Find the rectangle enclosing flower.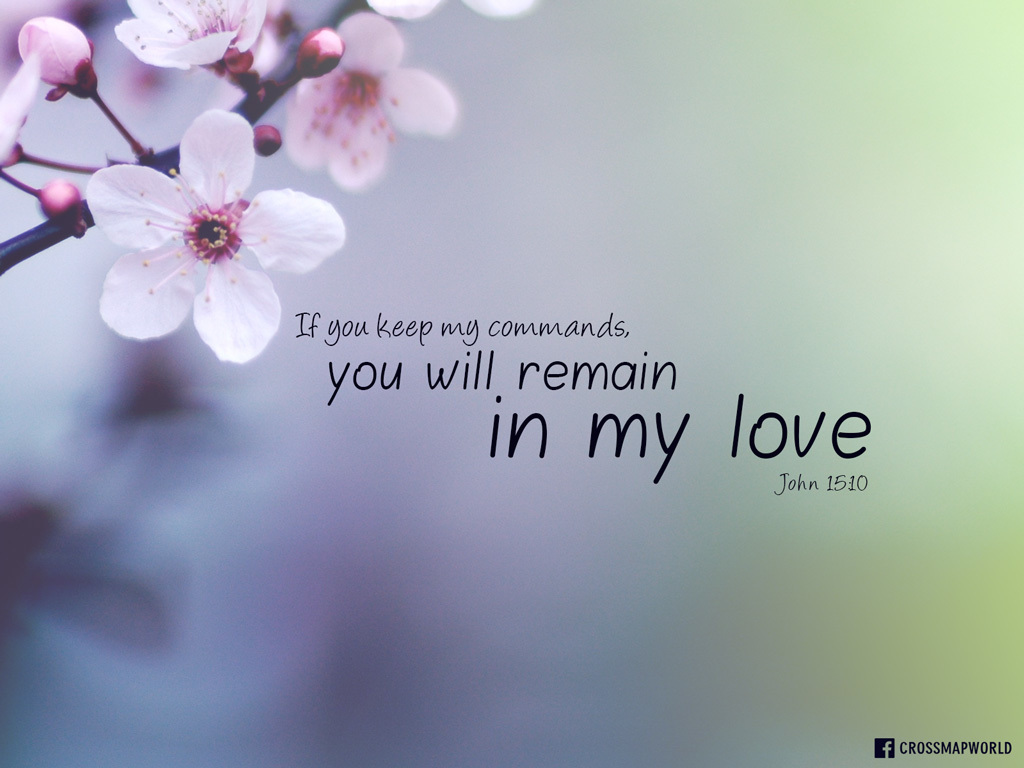
72 108 334 358.
